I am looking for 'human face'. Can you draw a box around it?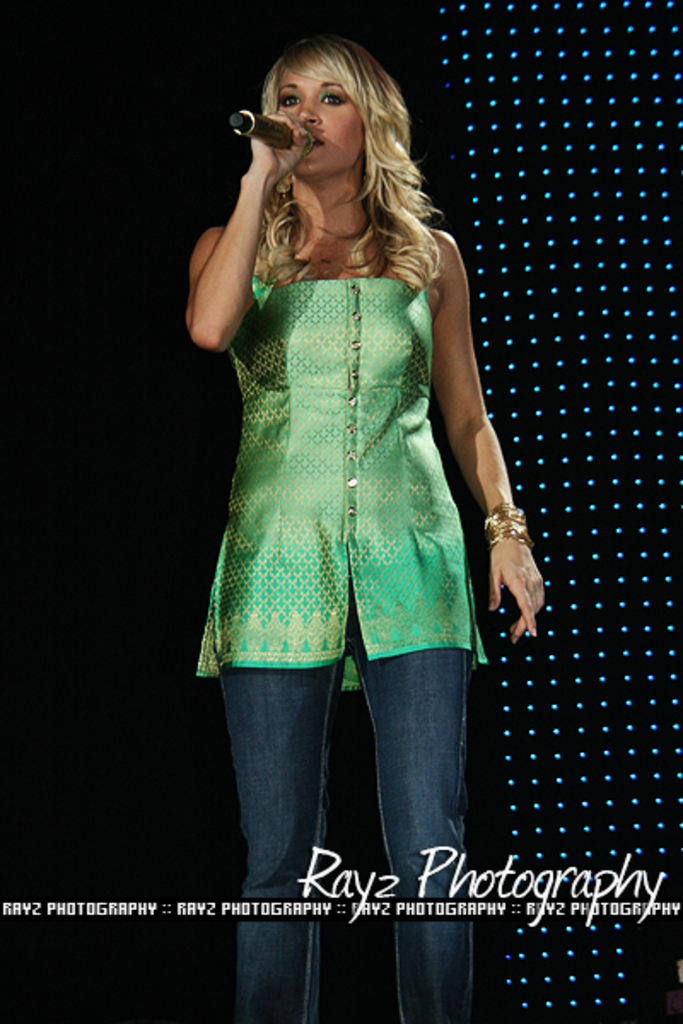
Sure, the bounding box is 277 65 360 174.
